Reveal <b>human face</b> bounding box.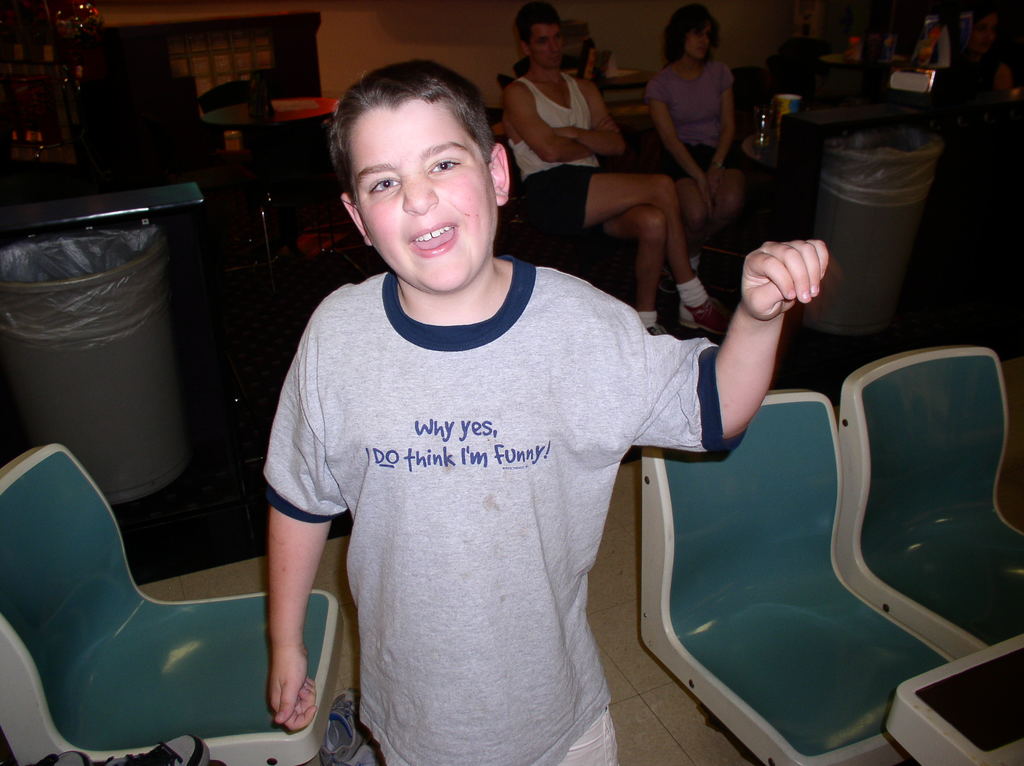
Revealed: [690,29,711,60].
